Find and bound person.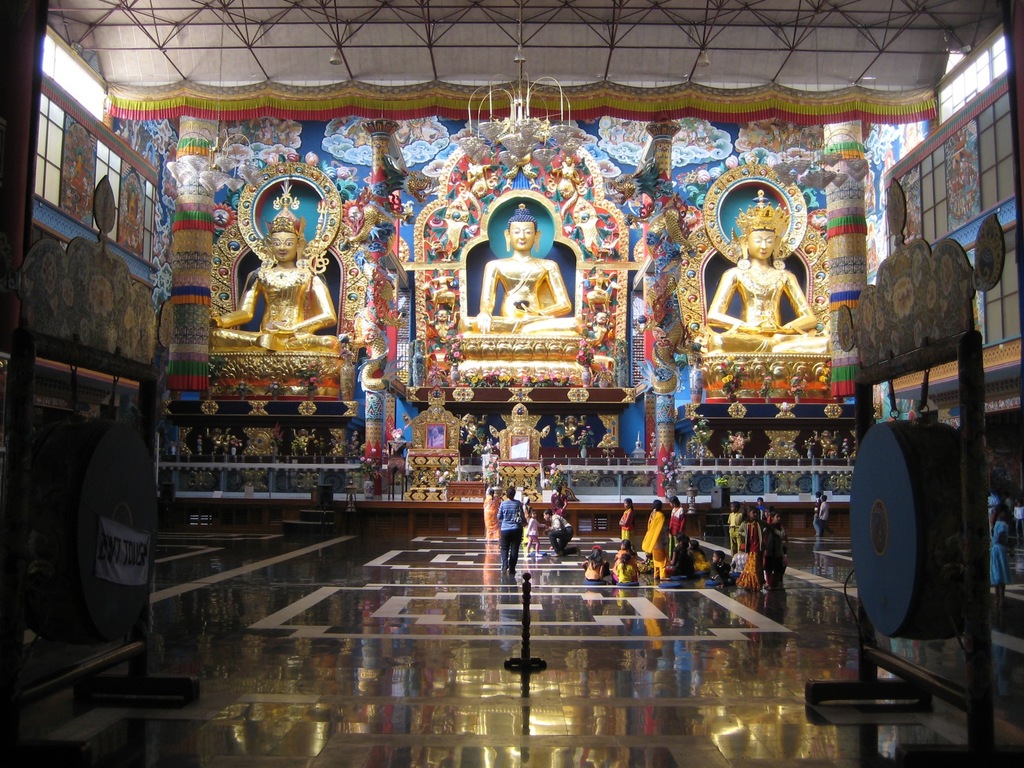
Bound: box(574, 548, 604, 580).
